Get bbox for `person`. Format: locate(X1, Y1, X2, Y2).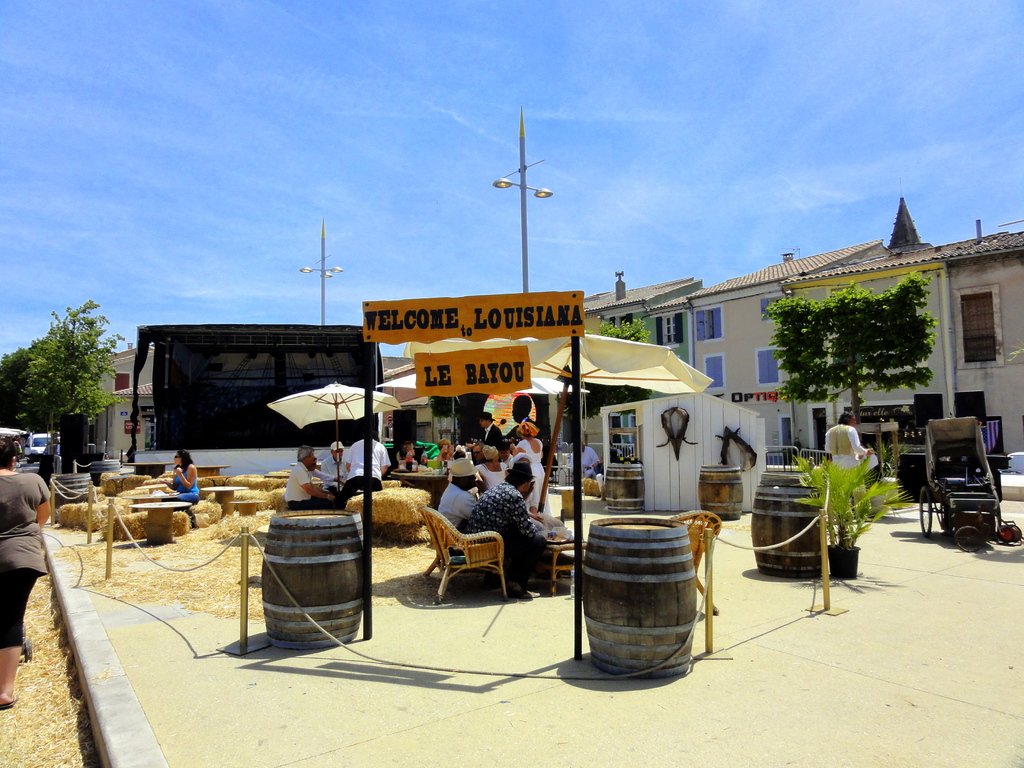
locate(320, 439, 353, 491).
